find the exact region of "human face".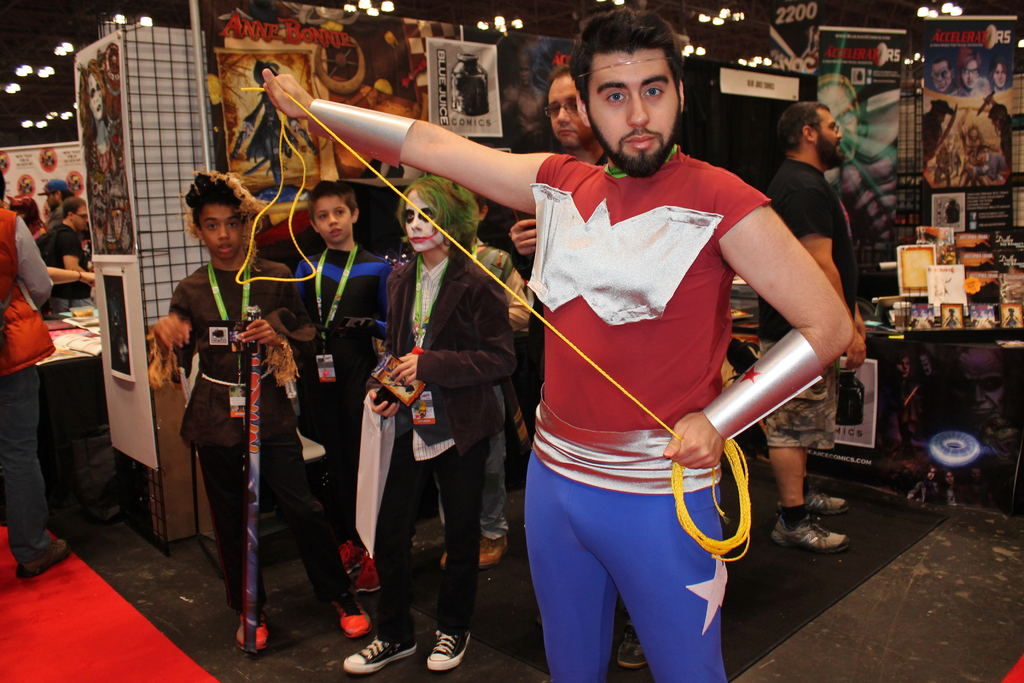
Exact region: box=[315, 195, 351, 245].
